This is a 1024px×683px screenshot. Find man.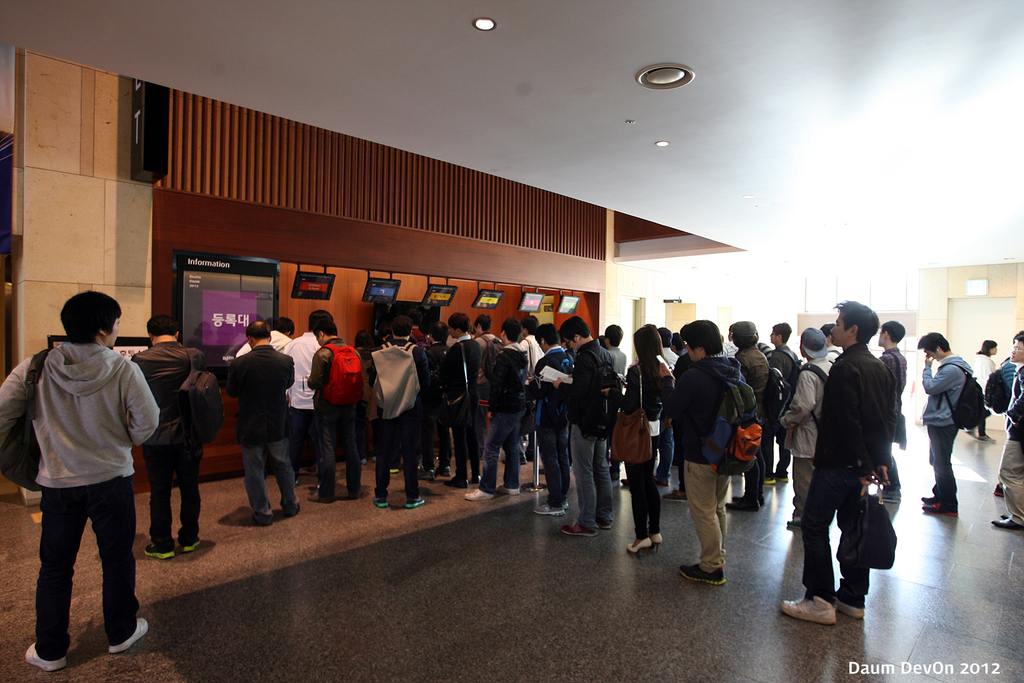
Bounding box: <region>239, 316, 294, 354</region>.
